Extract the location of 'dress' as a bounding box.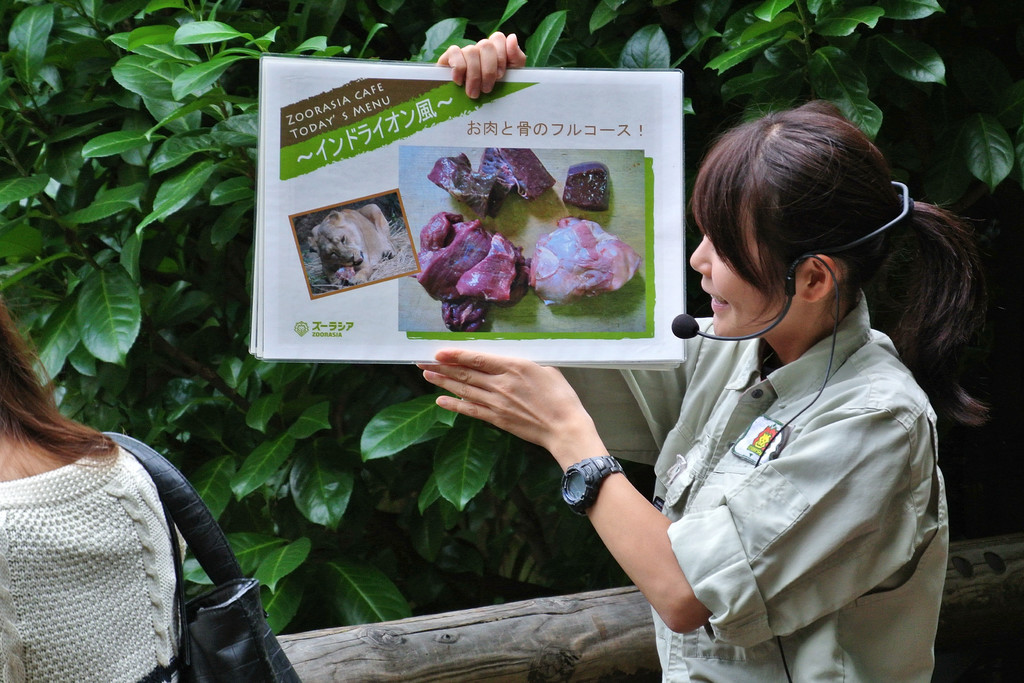
0:444:181:682.
